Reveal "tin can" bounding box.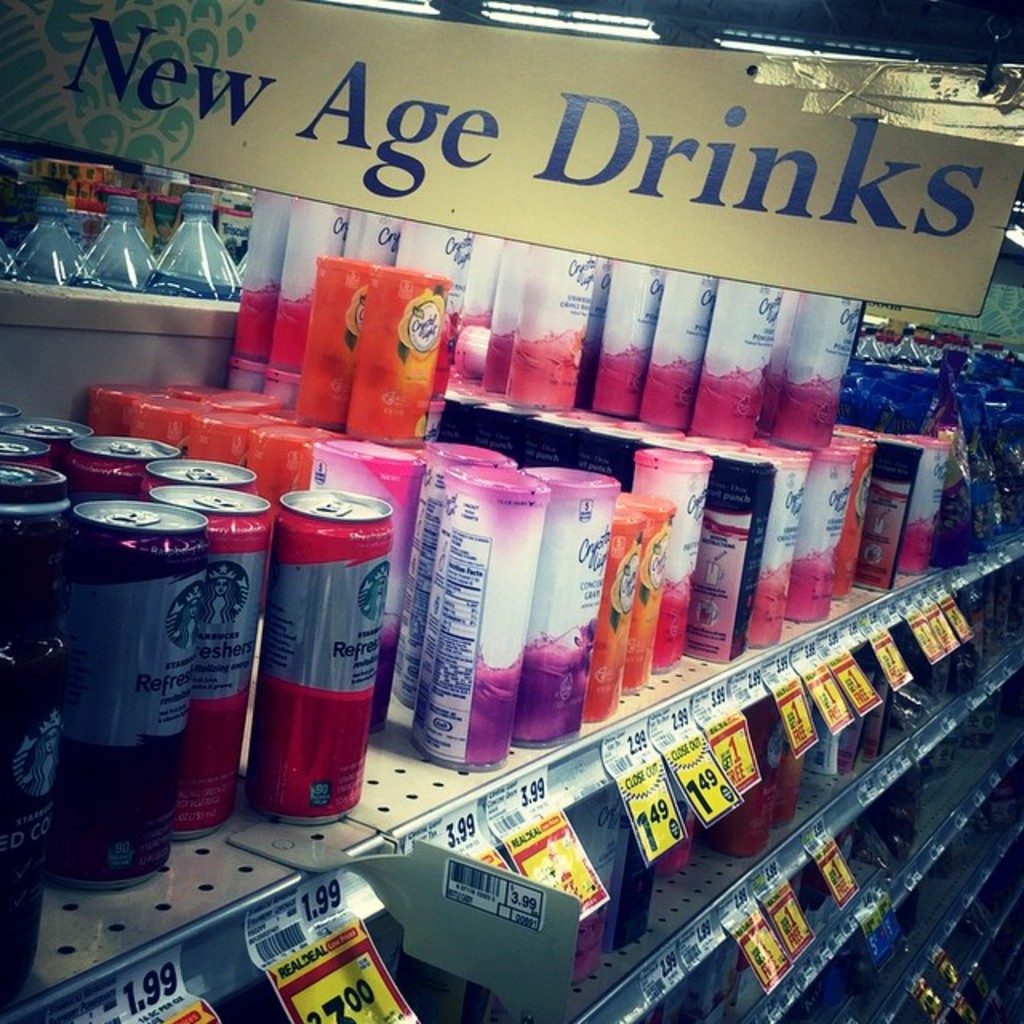
Revealed: box(154, 477, 264, 840).
